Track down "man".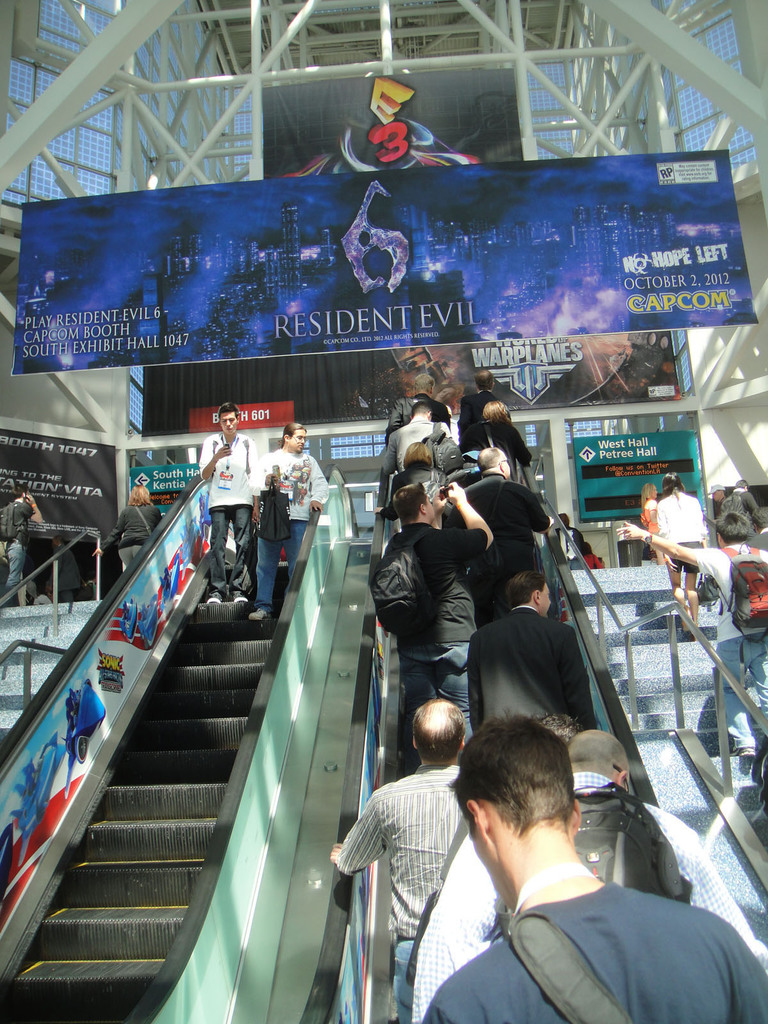
Tracked to 462:563:601:740.
